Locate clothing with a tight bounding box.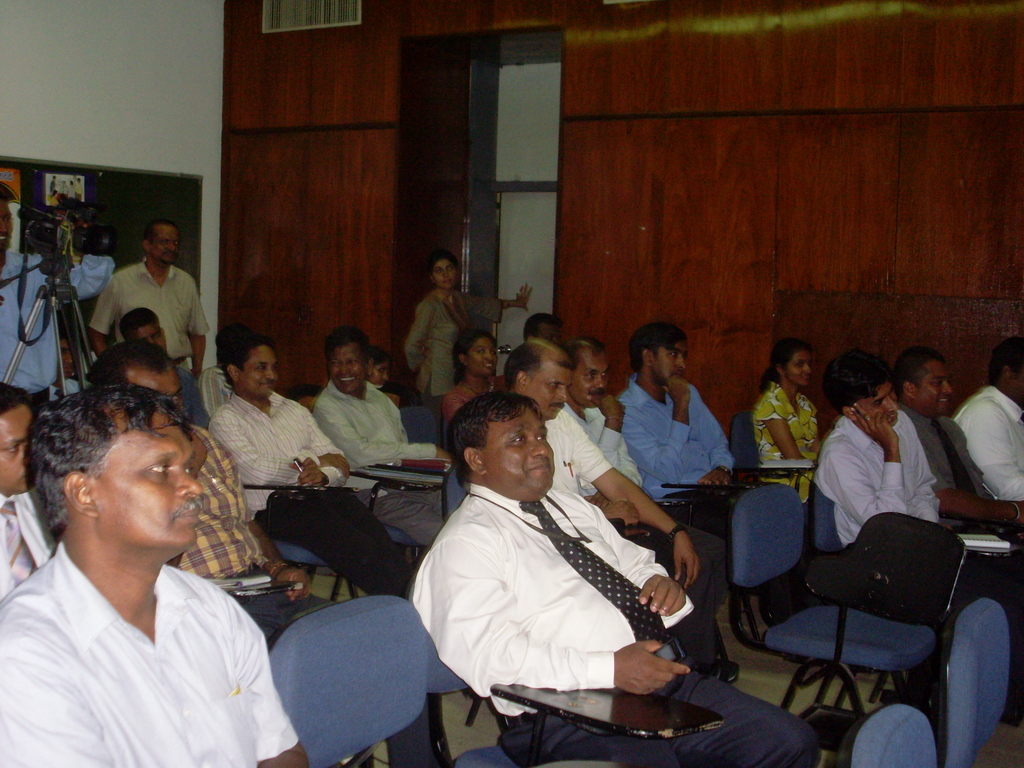
(179,362,212,430).
